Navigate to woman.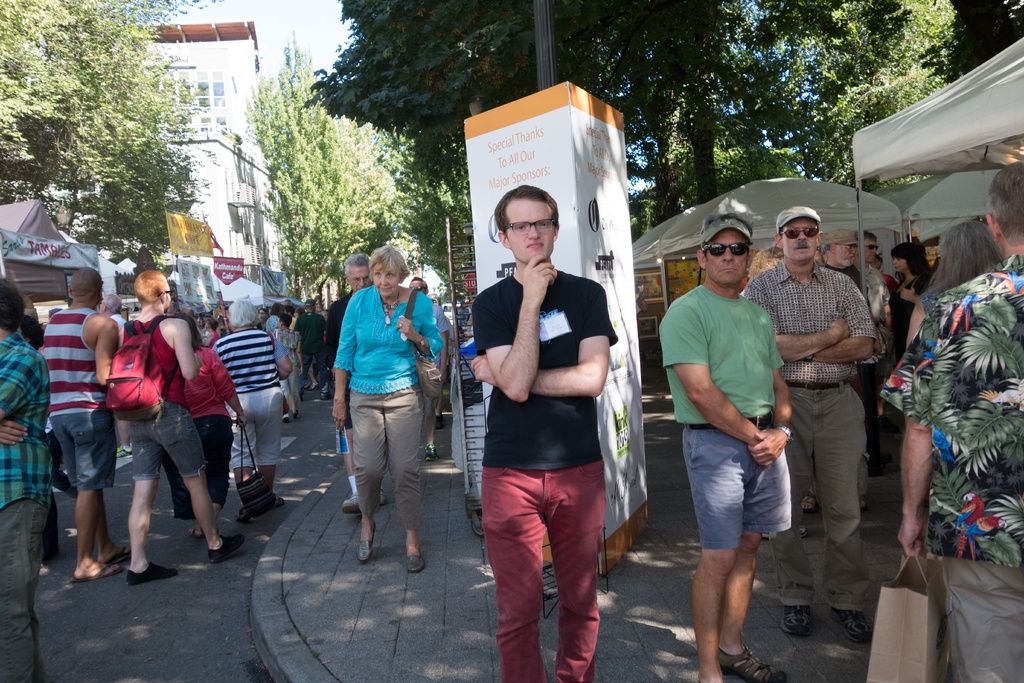
Navigation target: (221, 300, 292, 517).
